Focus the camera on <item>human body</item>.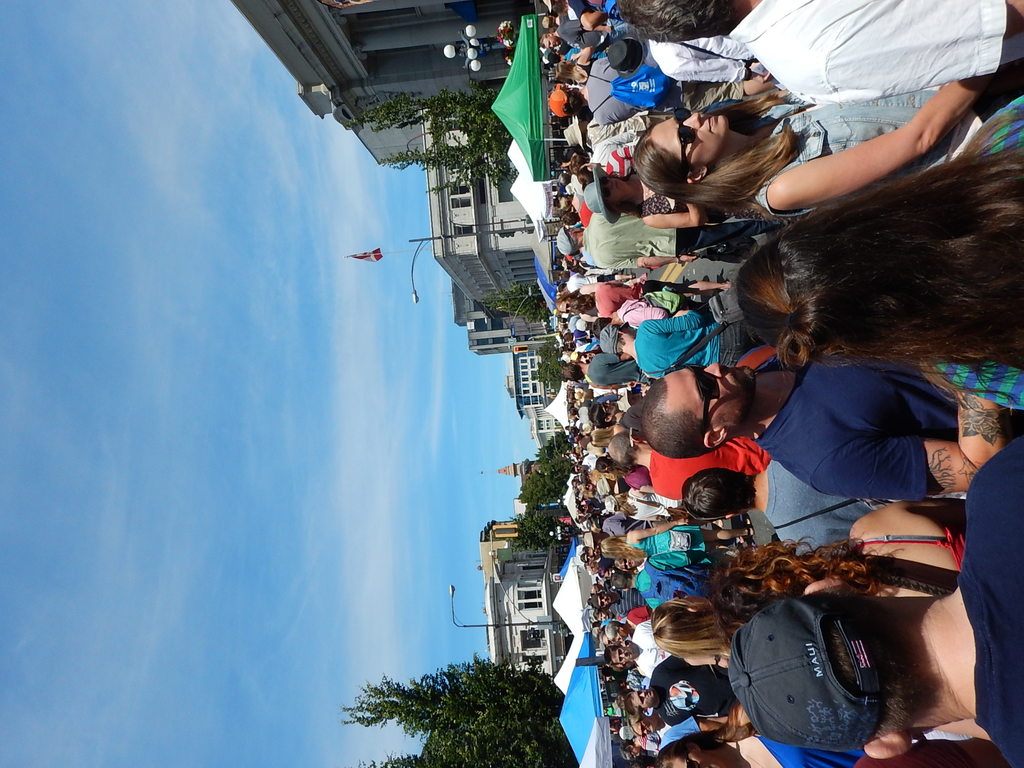
Focus region: (left=608, top=434, right=768, bottom=501).
